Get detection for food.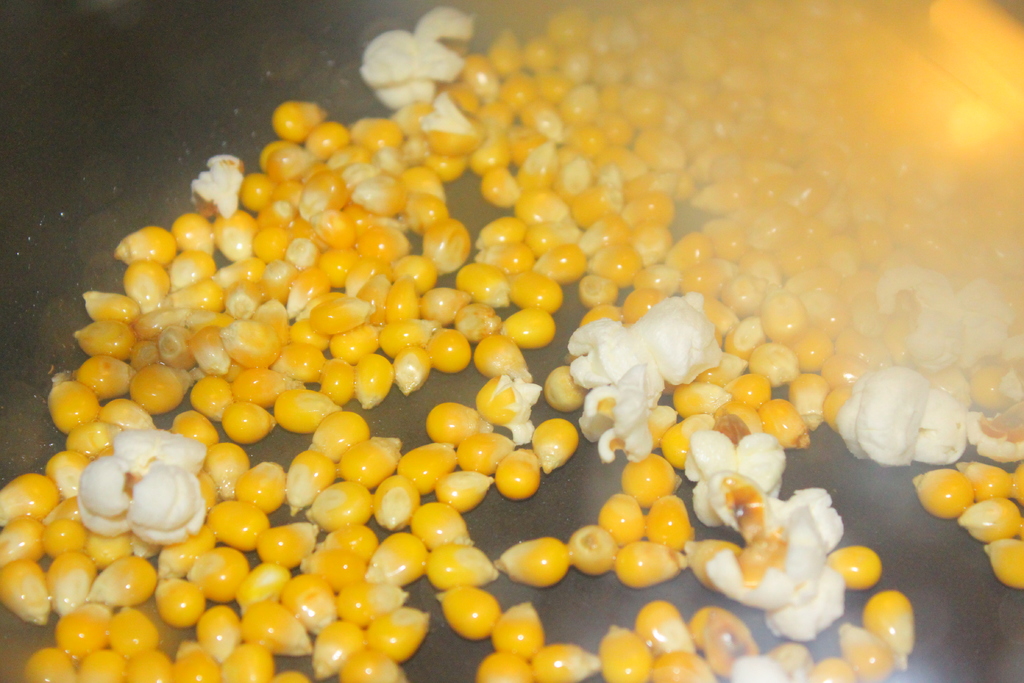
Detection: left=0, top=559, right=53, bottom=627.
